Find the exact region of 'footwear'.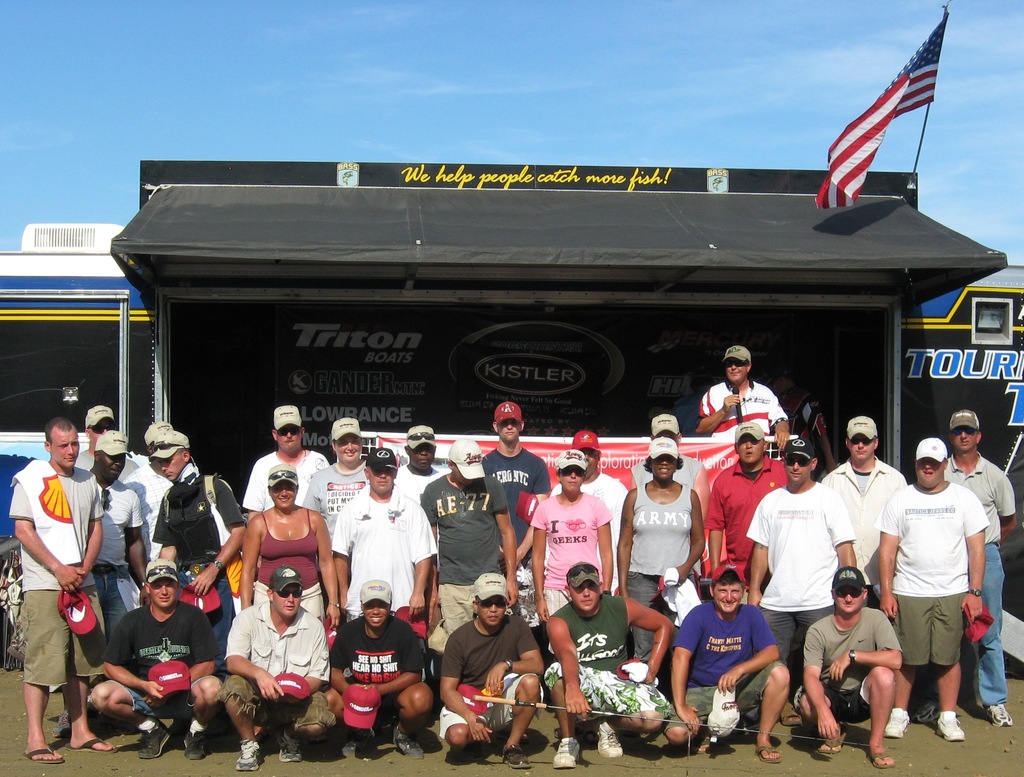
Exact region: <box>22,747,64,764</box>.
